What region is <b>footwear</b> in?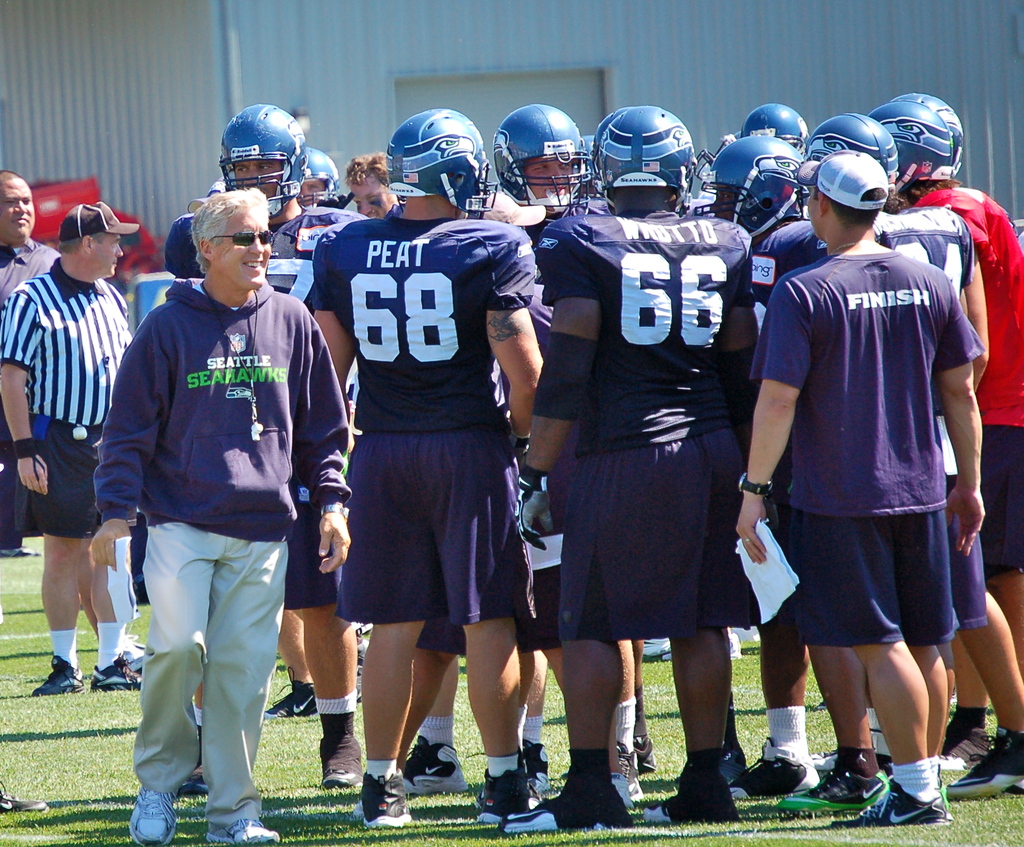
bbox=[639, 636, 673, 663].
